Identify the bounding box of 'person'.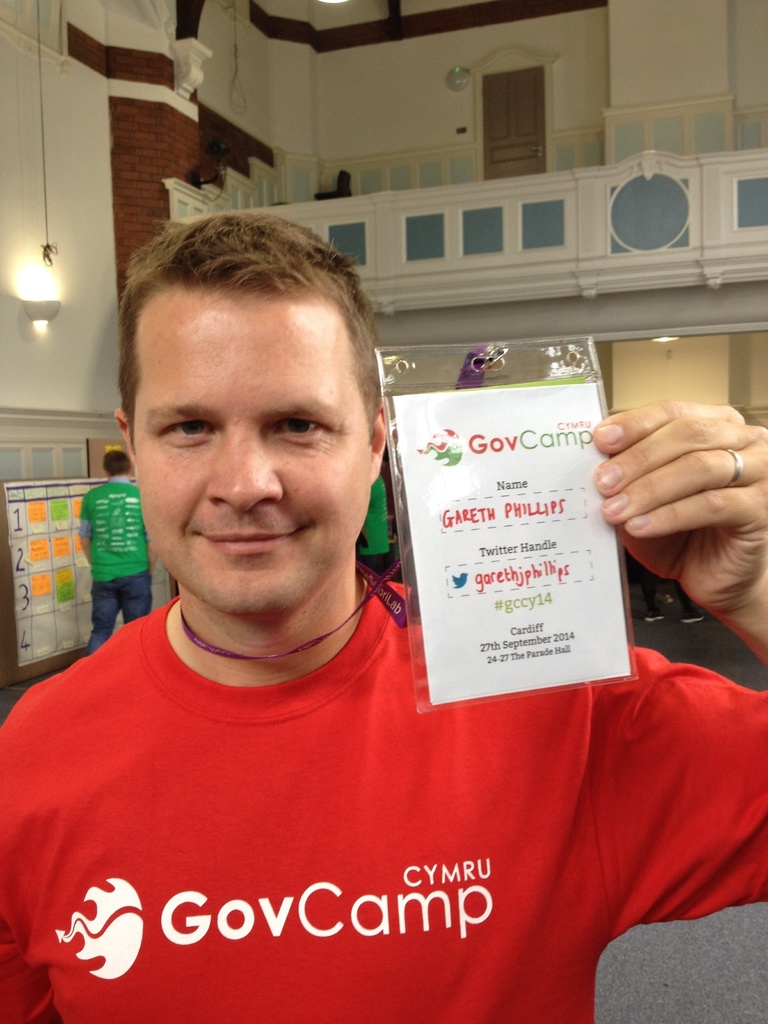
bbox=[81, 451, 156, 652].
